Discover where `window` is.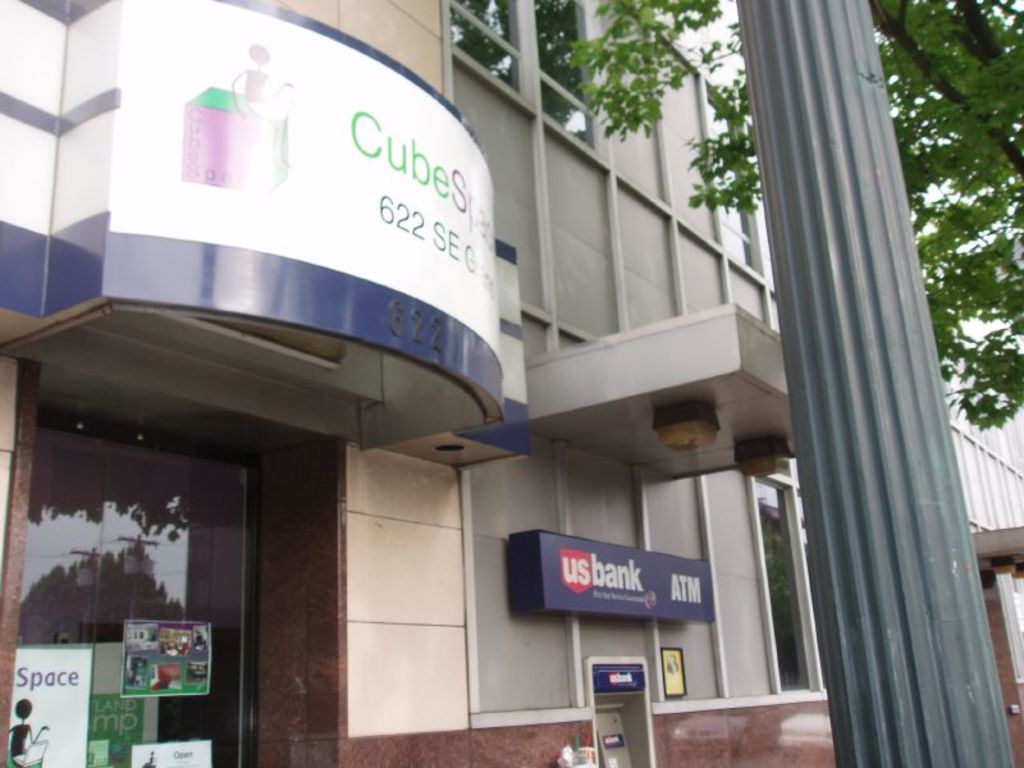
Discovered at x1=29, y1=375, x2=282, y2=719.
